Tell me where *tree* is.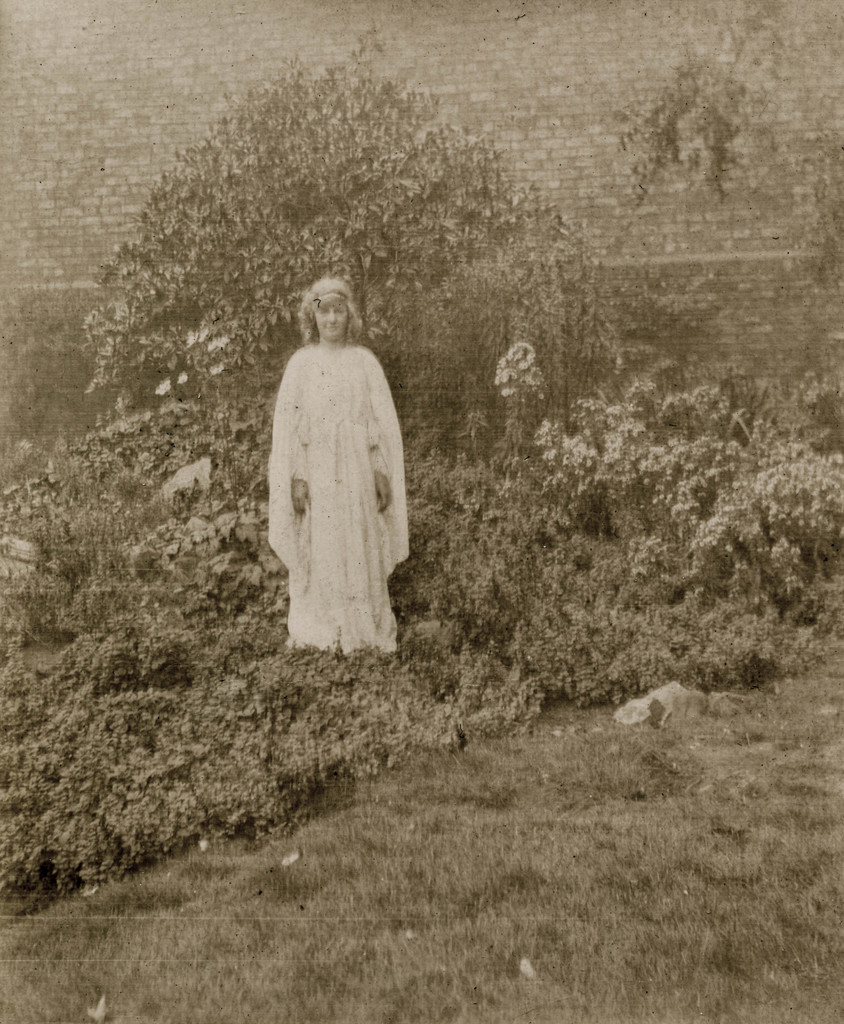
*tree* is at [x1=104, y1=58, x2=586, y2=373].
